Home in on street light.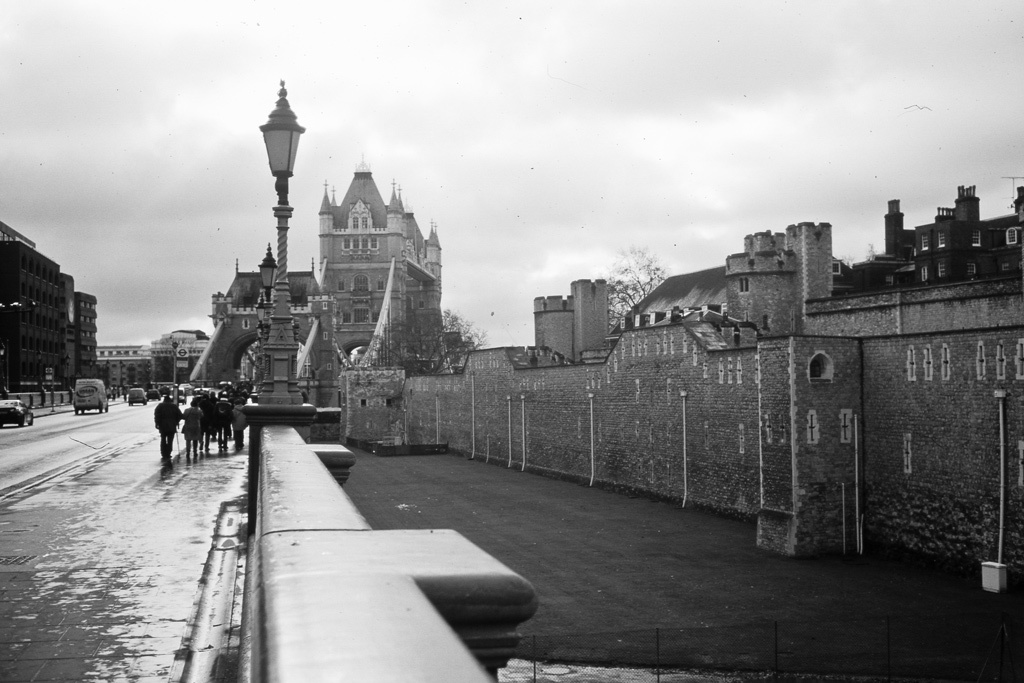
Homed in at bbox=(256, 244, 284, 310).
